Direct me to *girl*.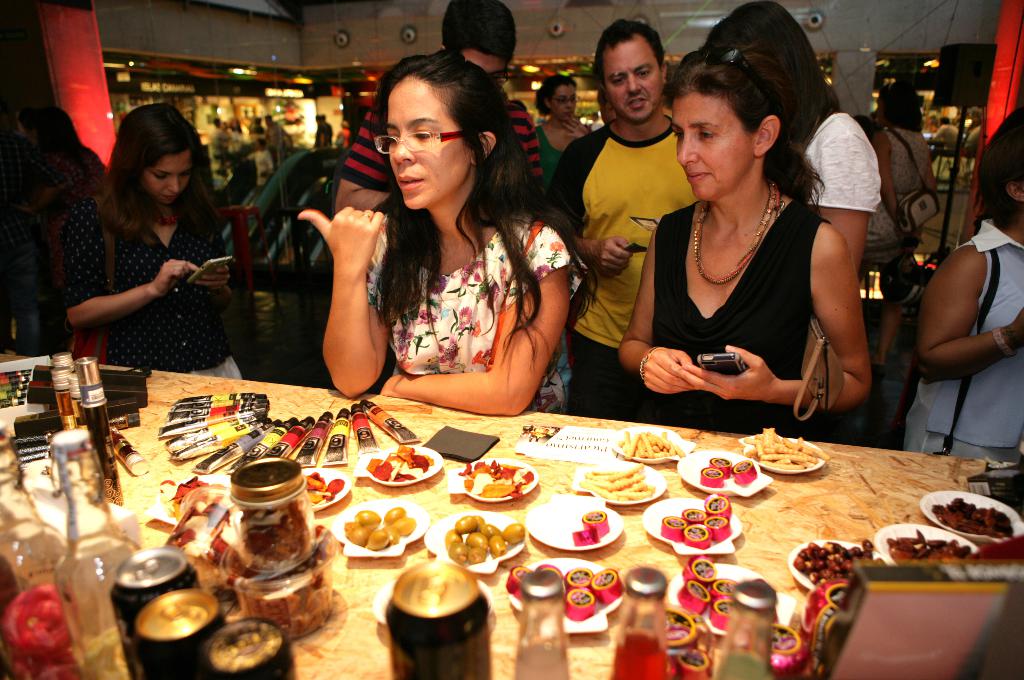
Direction: [left=45, top=104, right=257, bottom=378].
